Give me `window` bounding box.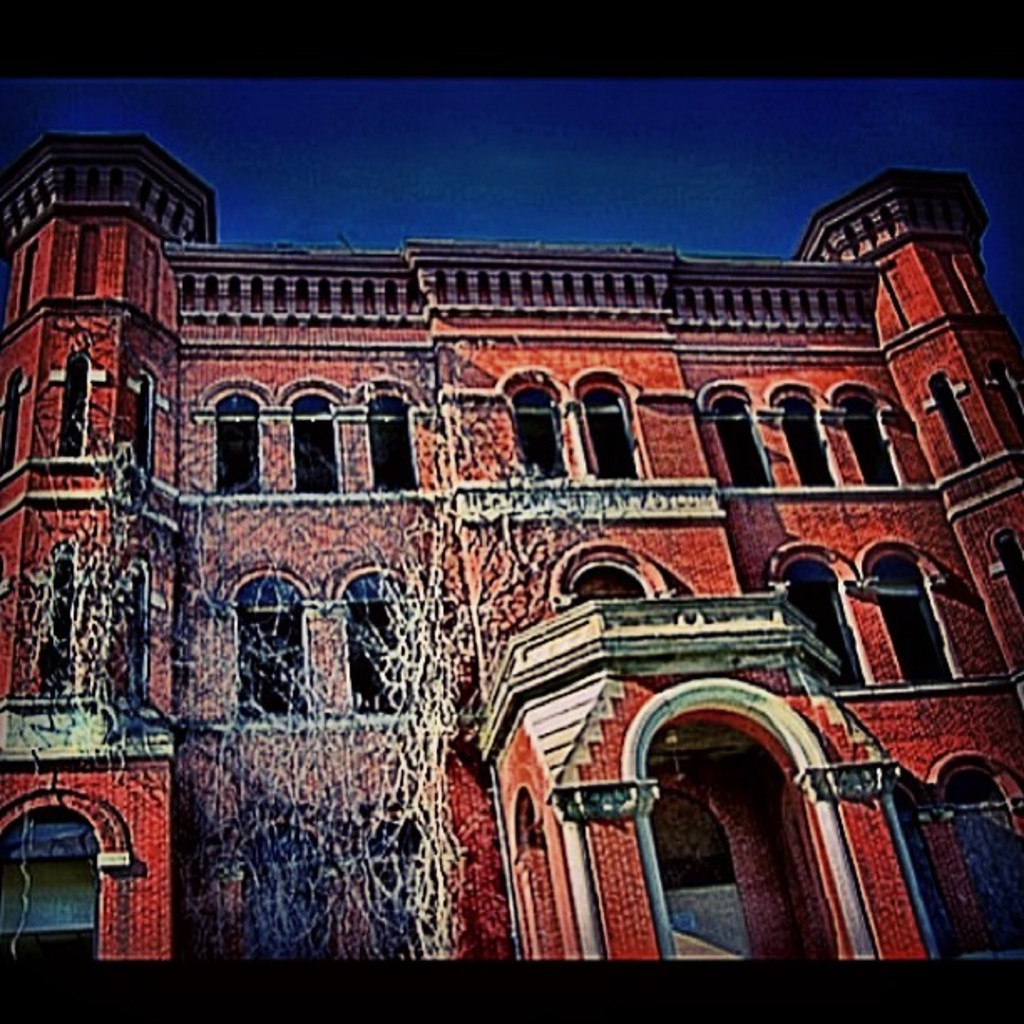
left=0, top=798, right=87, bottom=964.
